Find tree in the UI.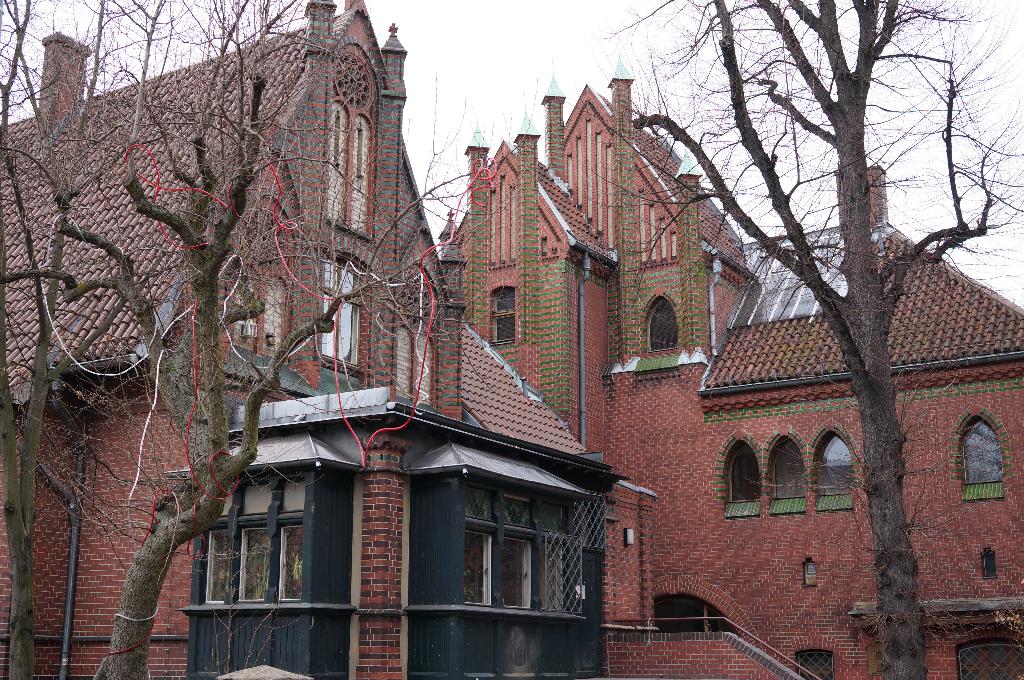
UI element at l=0, t=0, r=322, b=679.
